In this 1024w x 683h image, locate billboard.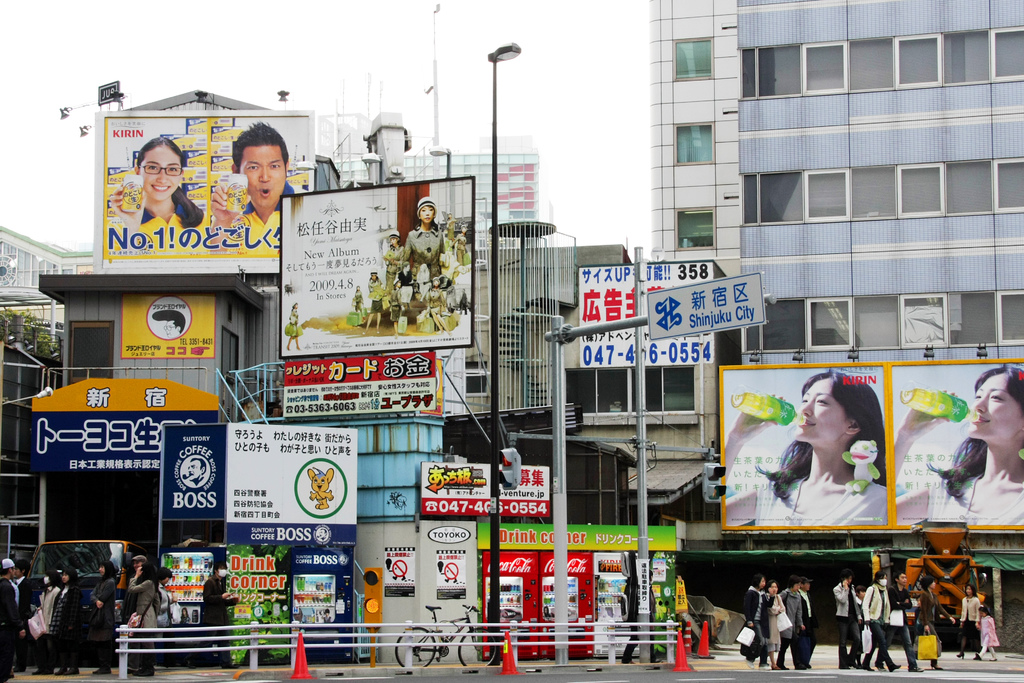
Bounding box: x1=60 y1=82 x2=313 y2=297.
